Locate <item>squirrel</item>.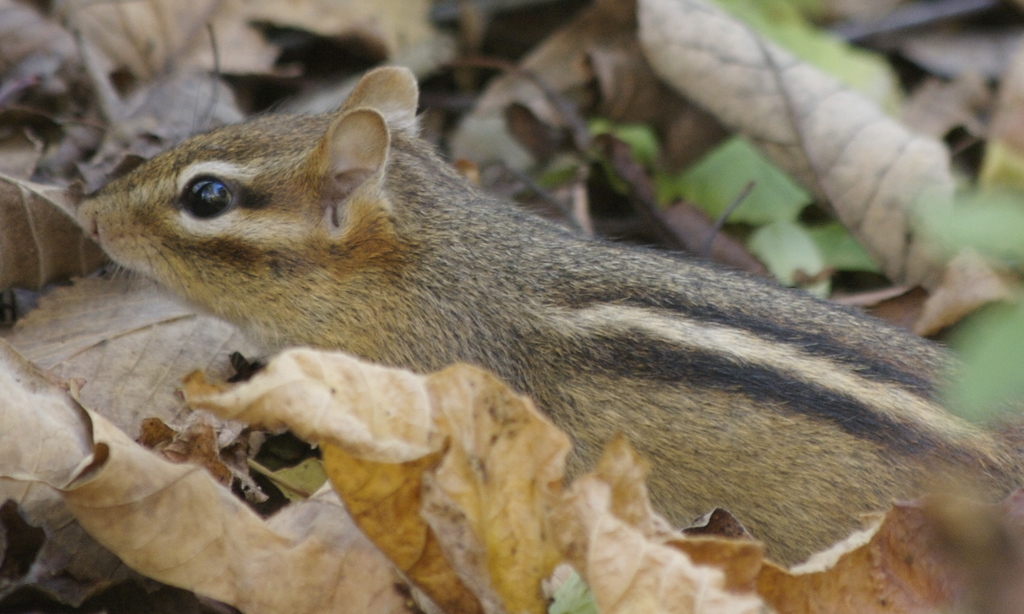
Bounding box: select_region(84, 65, 1021, 585).
